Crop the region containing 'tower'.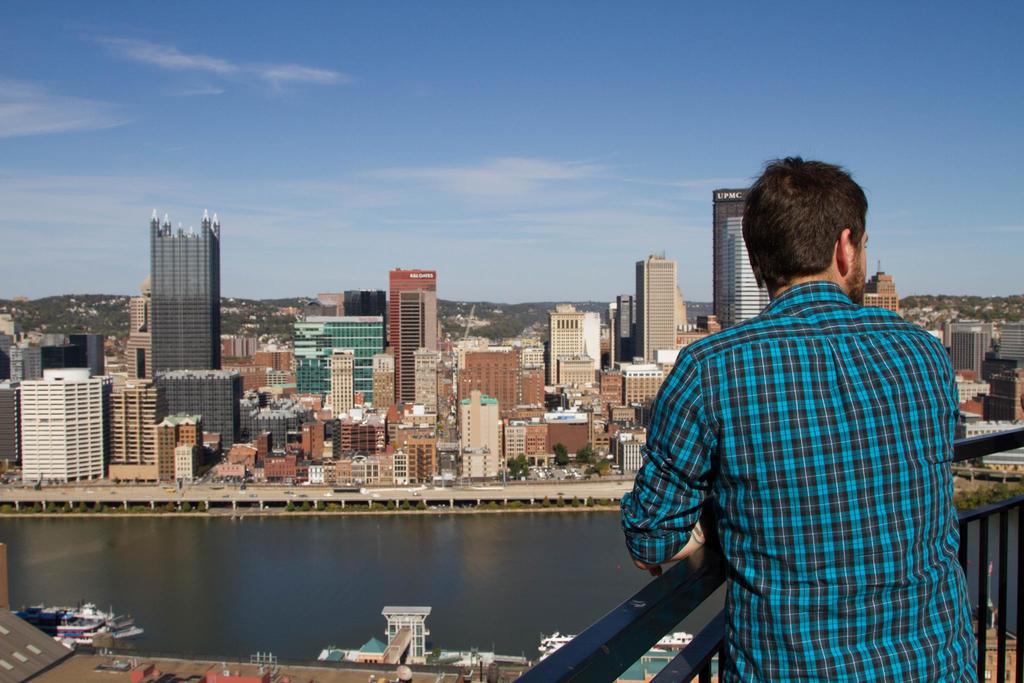
Crop region: Rect(548, 298, 588, 390).
